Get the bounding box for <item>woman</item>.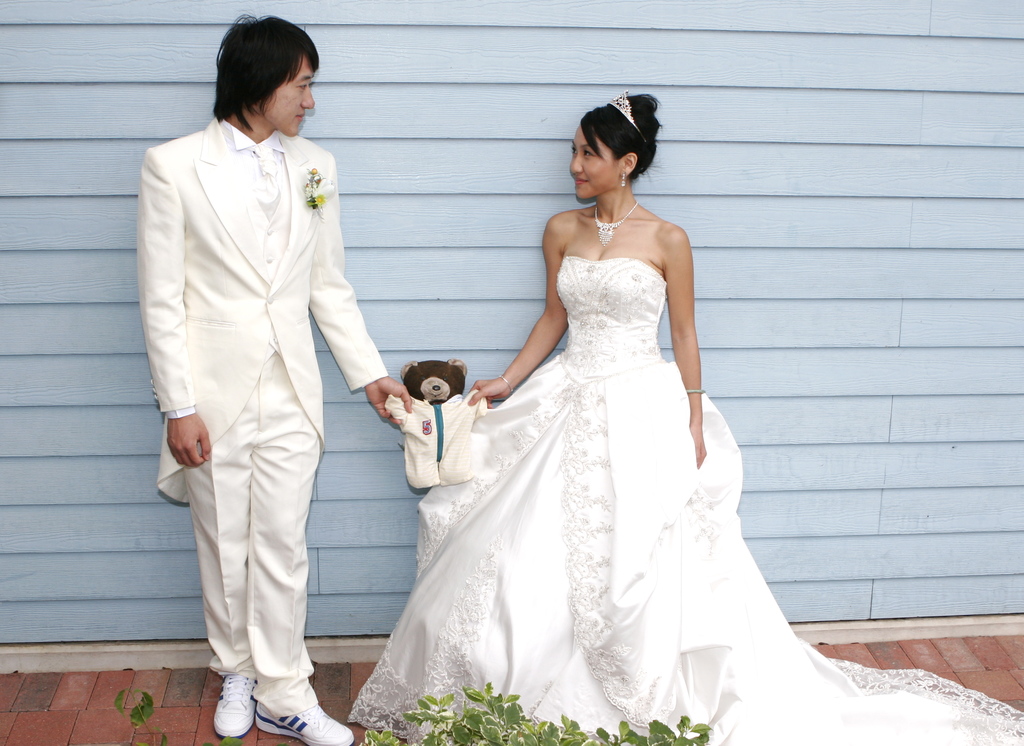
[353,90,1023,745].
